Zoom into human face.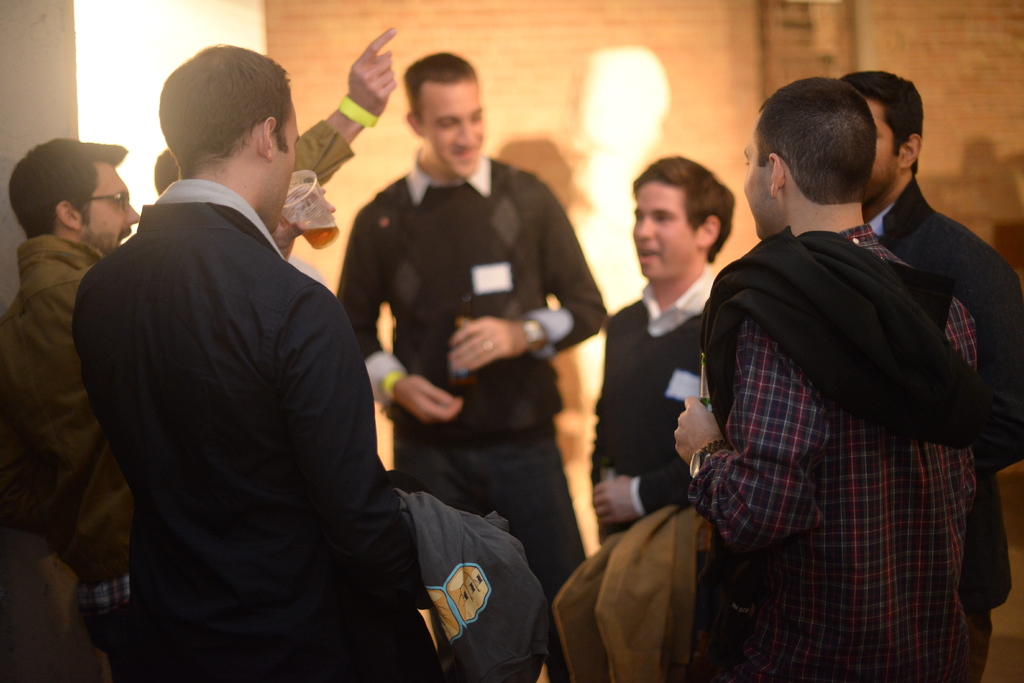
Zoom target: <region>866, 62, 922, 215</region>.
